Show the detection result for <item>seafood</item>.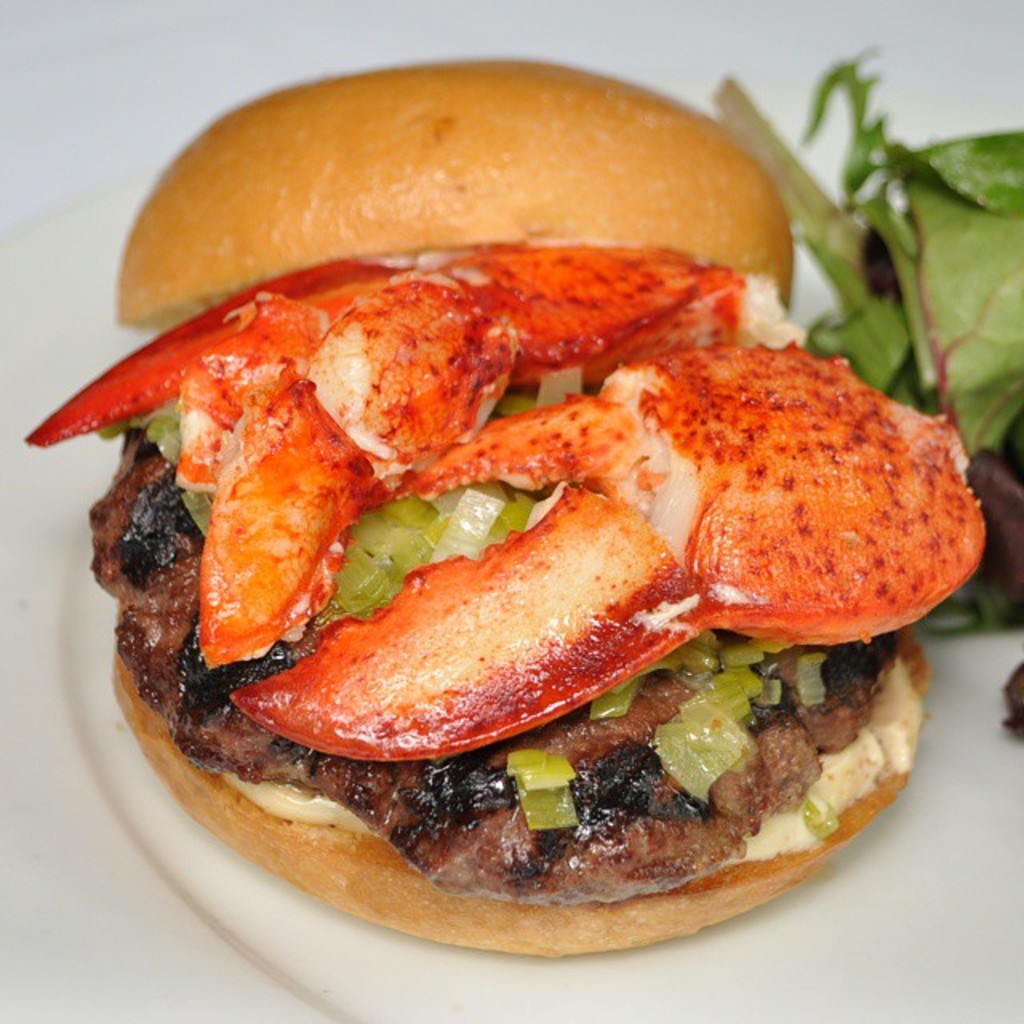
[227, 344, 986, 762].
